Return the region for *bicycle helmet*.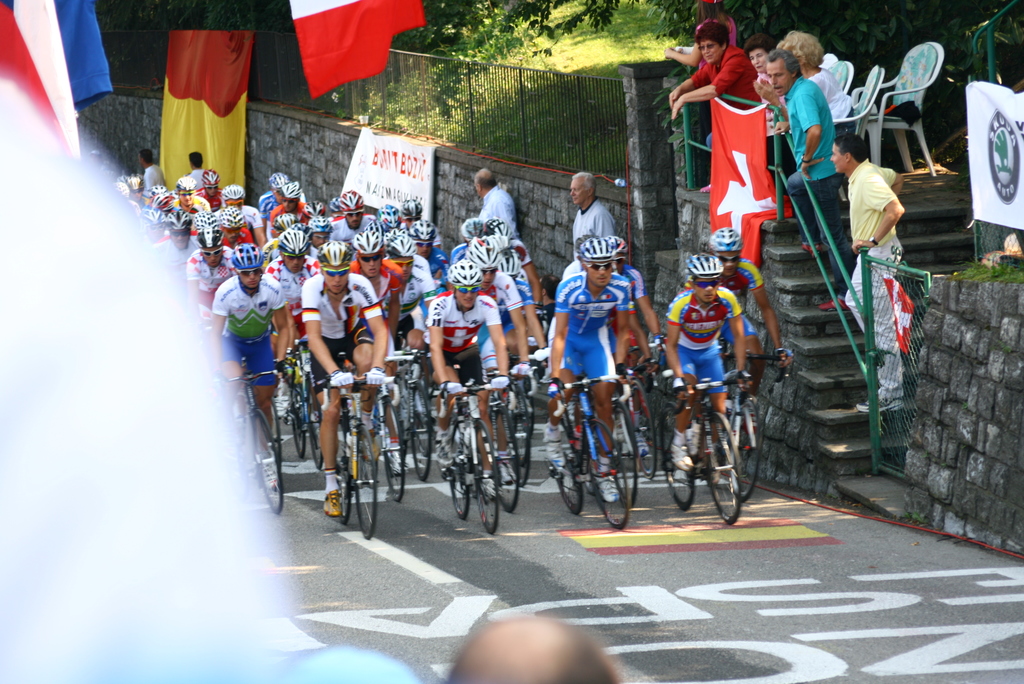
select_region(355, 231, 380, 254).
